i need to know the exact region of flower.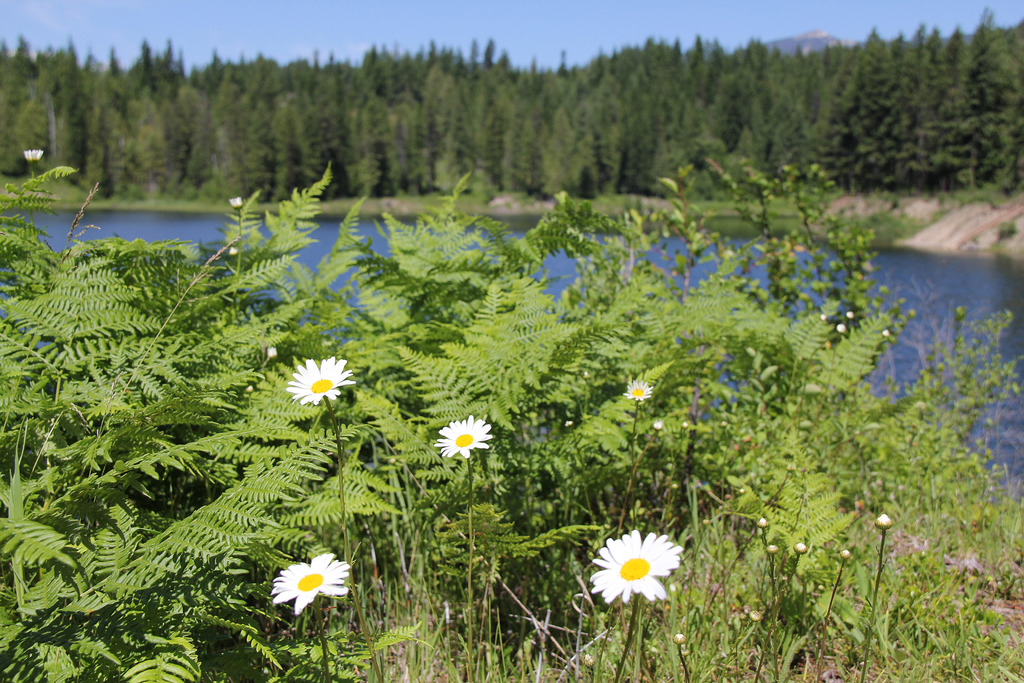
Region: region(765, 540, 780, 559).
